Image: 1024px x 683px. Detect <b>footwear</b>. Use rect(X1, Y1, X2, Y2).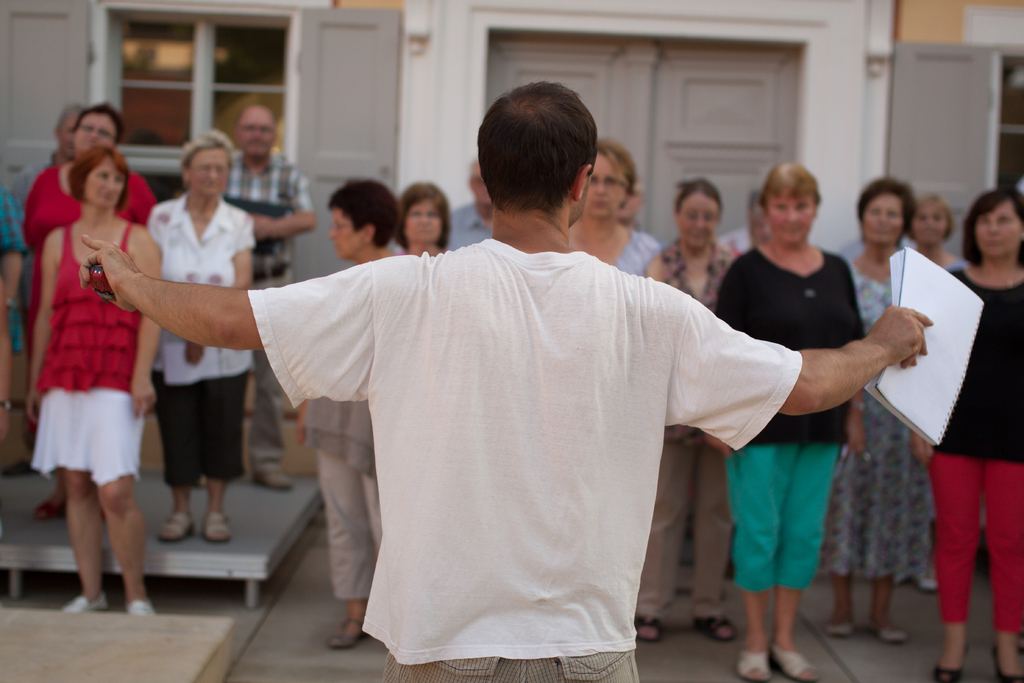
rect(155, 512, 194, 545).
